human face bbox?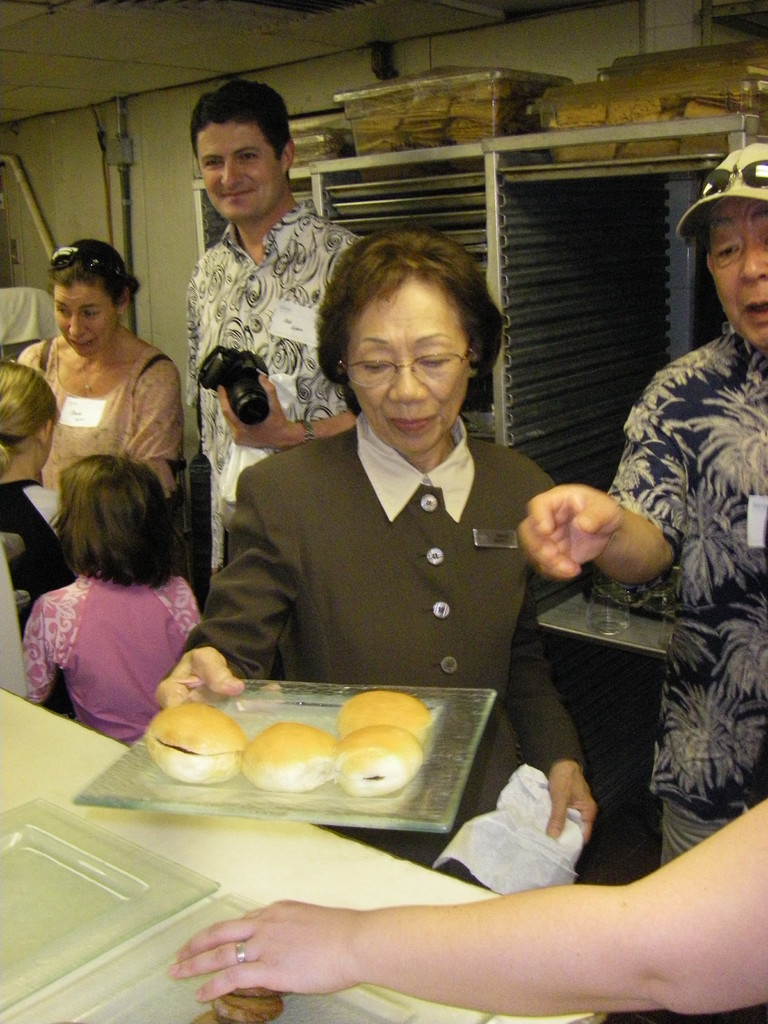
bbox=[54, 285, 115, 355]
